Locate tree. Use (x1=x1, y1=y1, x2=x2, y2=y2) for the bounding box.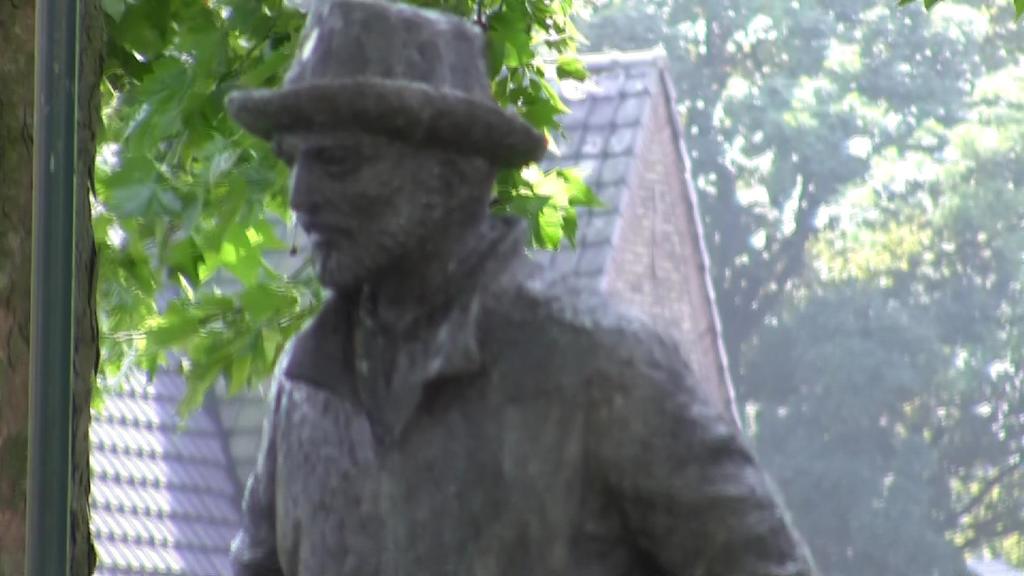
(x1=515, y1=0, x2=1023, y2=355).
